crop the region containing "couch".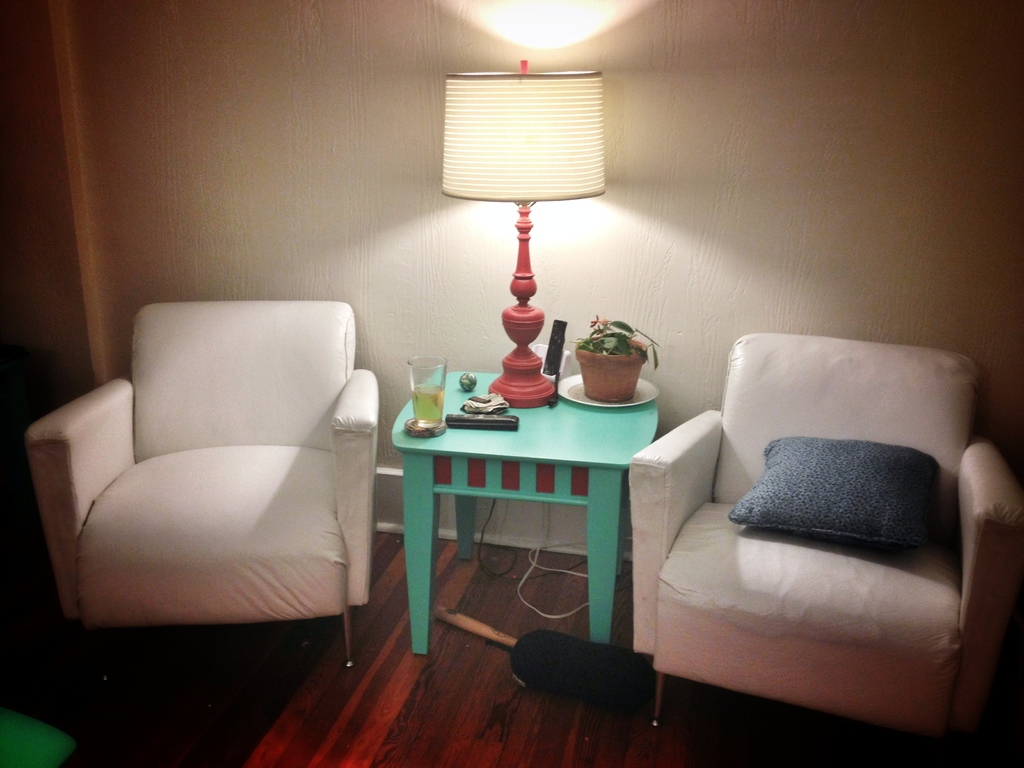
Crop region: bbox=(16, 322, 414, 688).
